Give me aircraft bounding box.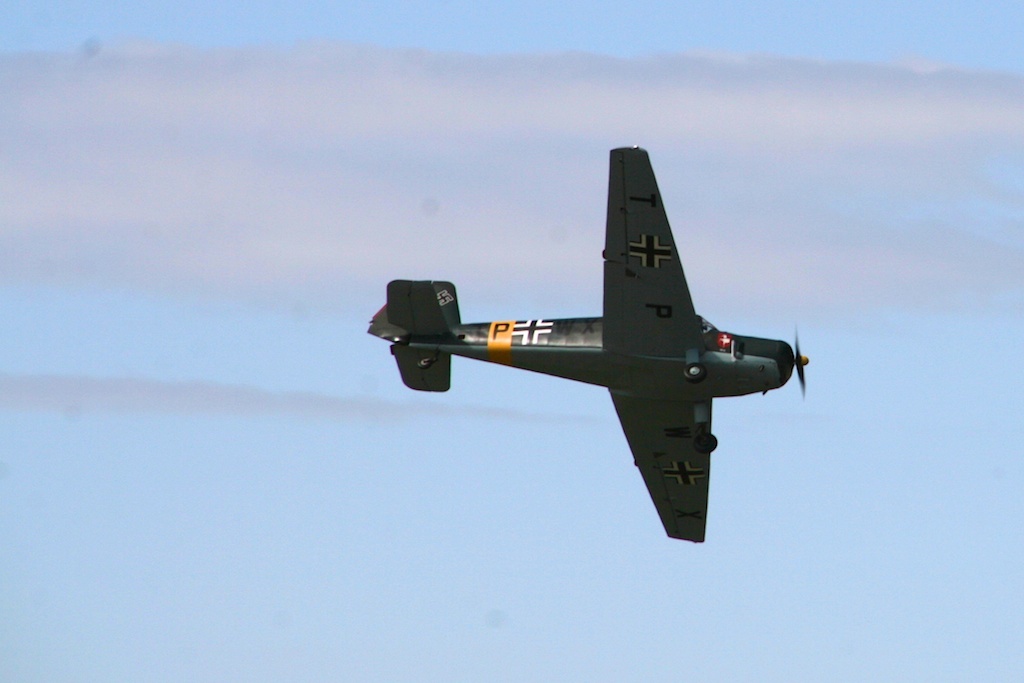
Rect(366, 140, 810, 543).
